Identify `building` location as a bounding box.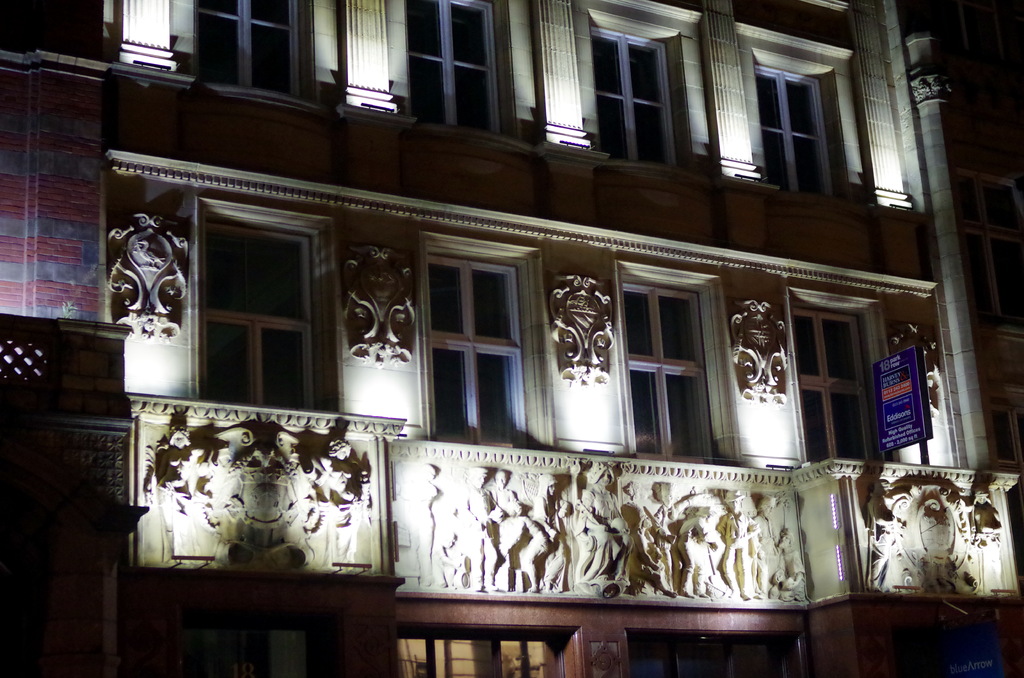
(0,0,1023,677).
